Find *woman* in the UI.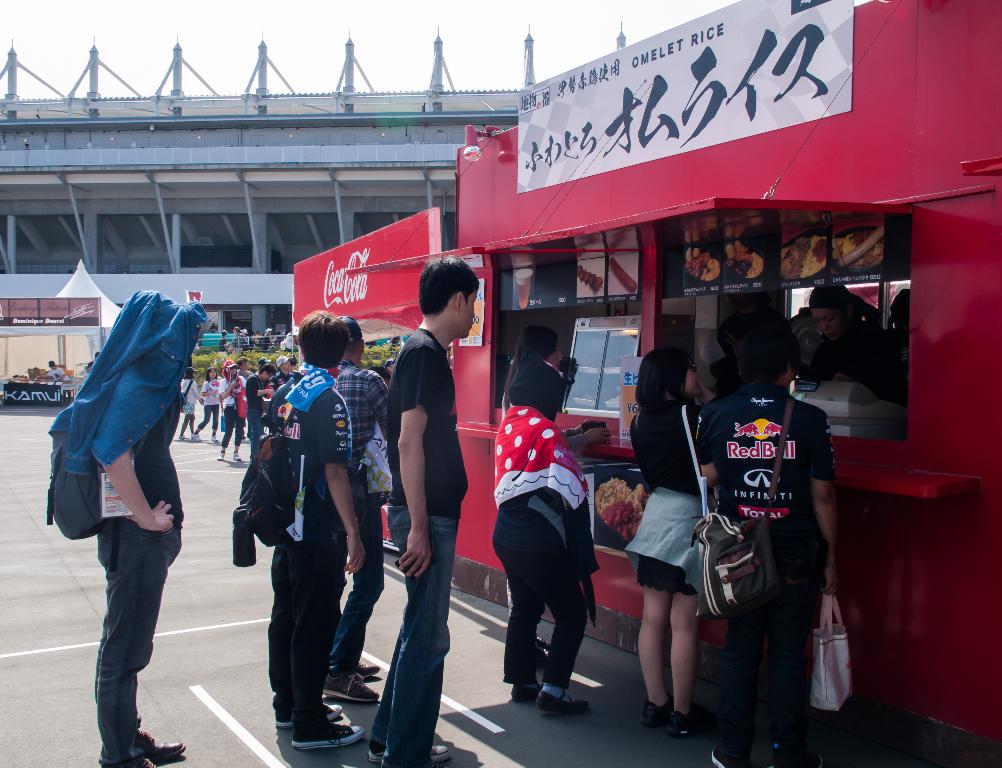
UI element at {"x1": 215, "y1": 361, "x2": 247, "y2": 460}.
